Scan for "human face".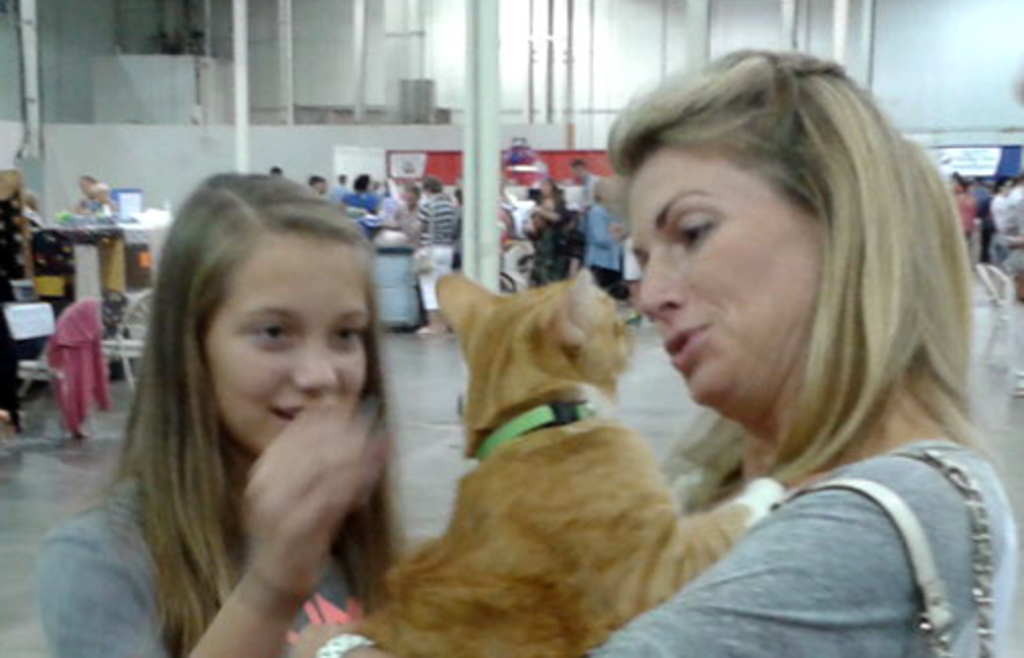
Scan result: Rect(605, 187, 614, 197).
